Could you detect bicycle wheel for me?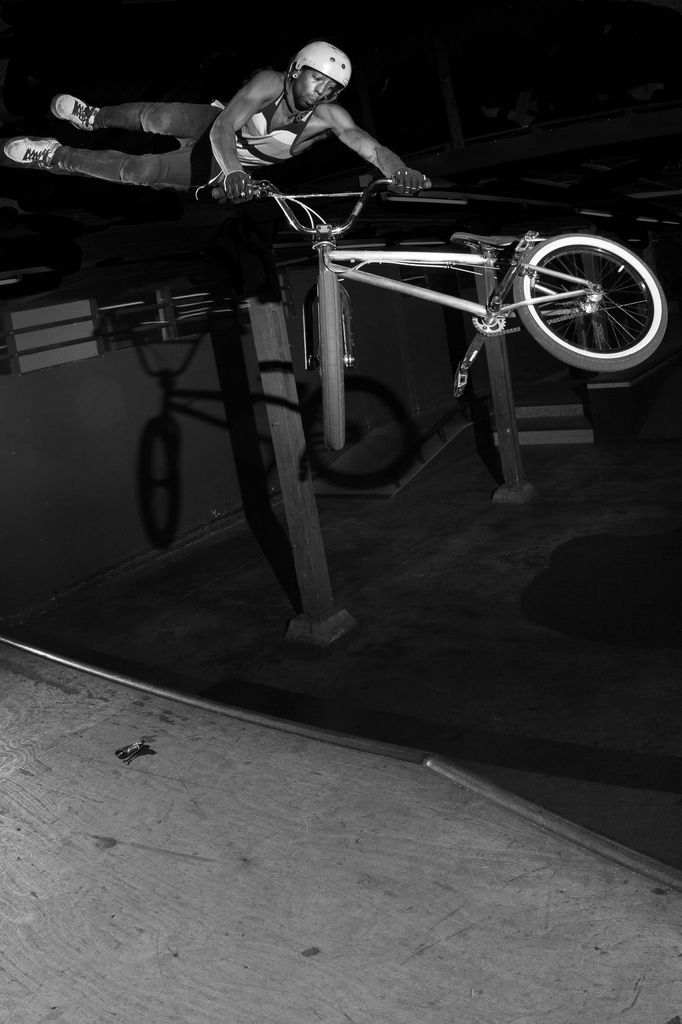
Detection result: detection(515, 230, 672, 376).
